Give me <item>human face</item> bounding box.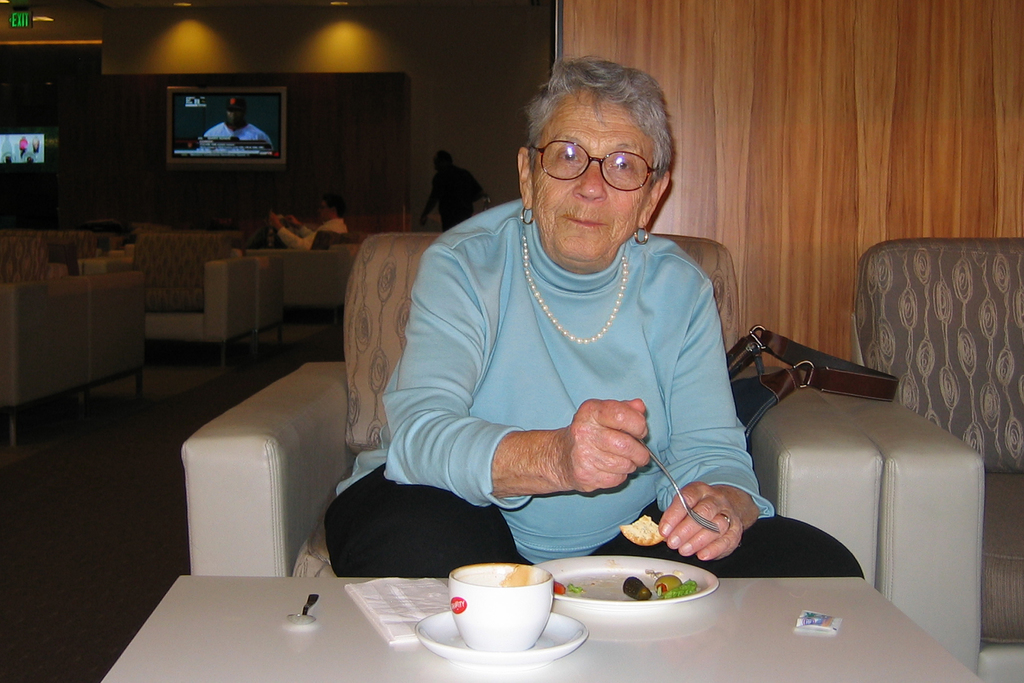
bbox(533, 94, 655, 258).
